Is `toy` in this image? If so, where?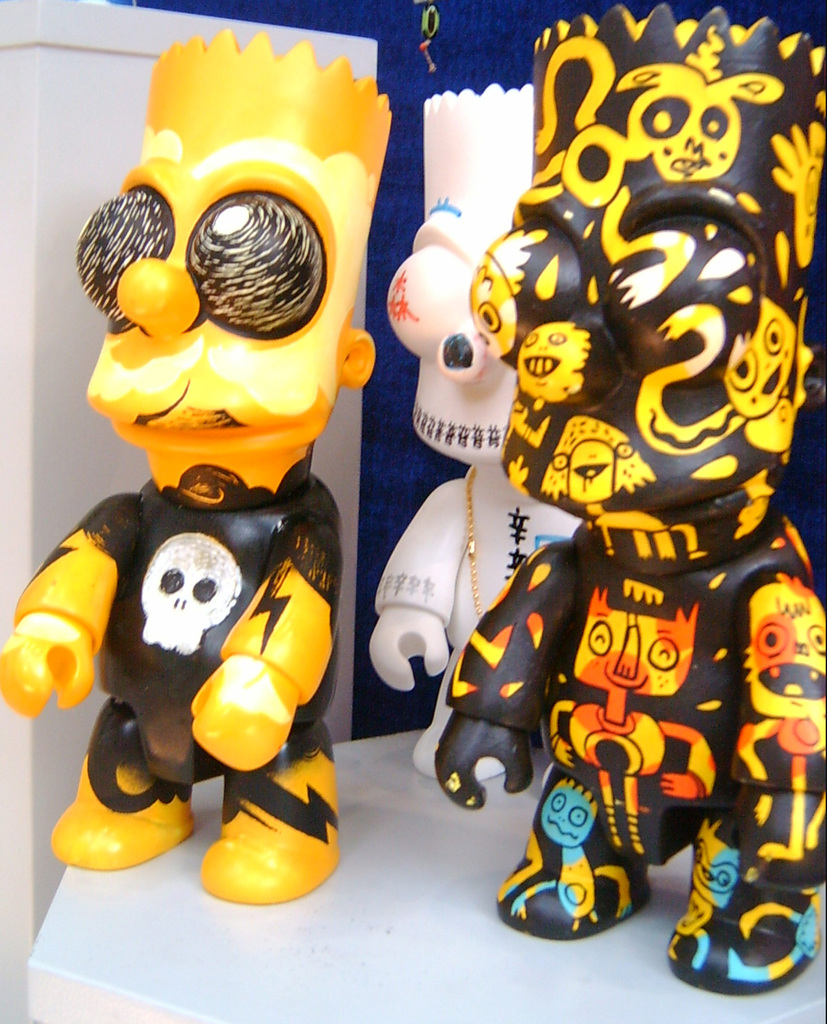
Yes, at x1=367, y1=87, x2=582, y2=780.
